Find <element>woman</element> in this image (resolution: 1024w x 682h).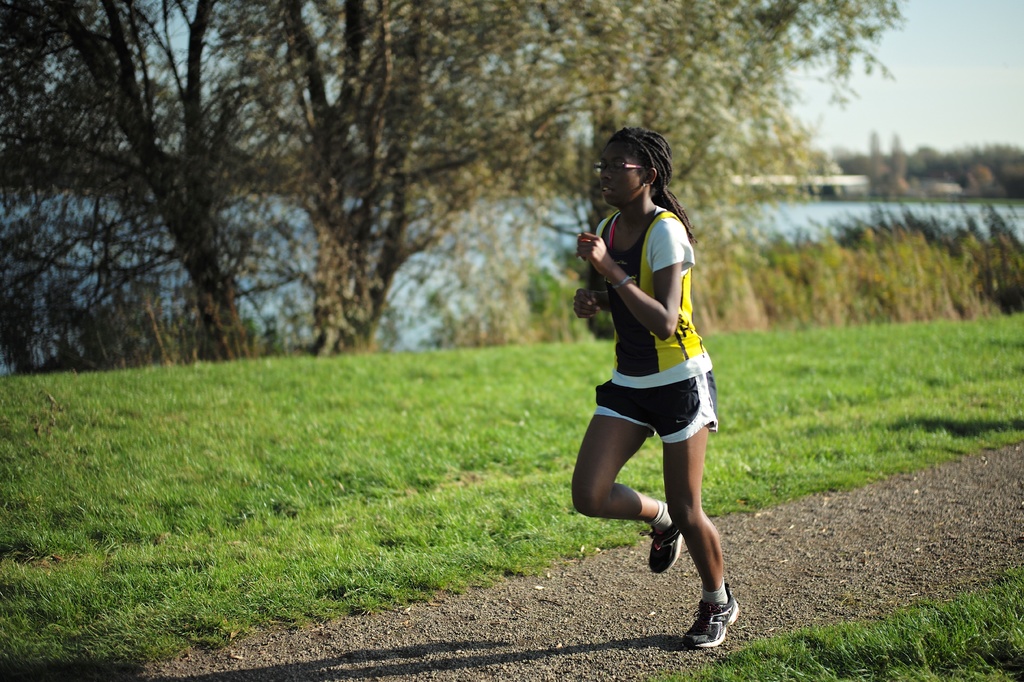
(x1=568, y1=116, x2=747, y2=640).
